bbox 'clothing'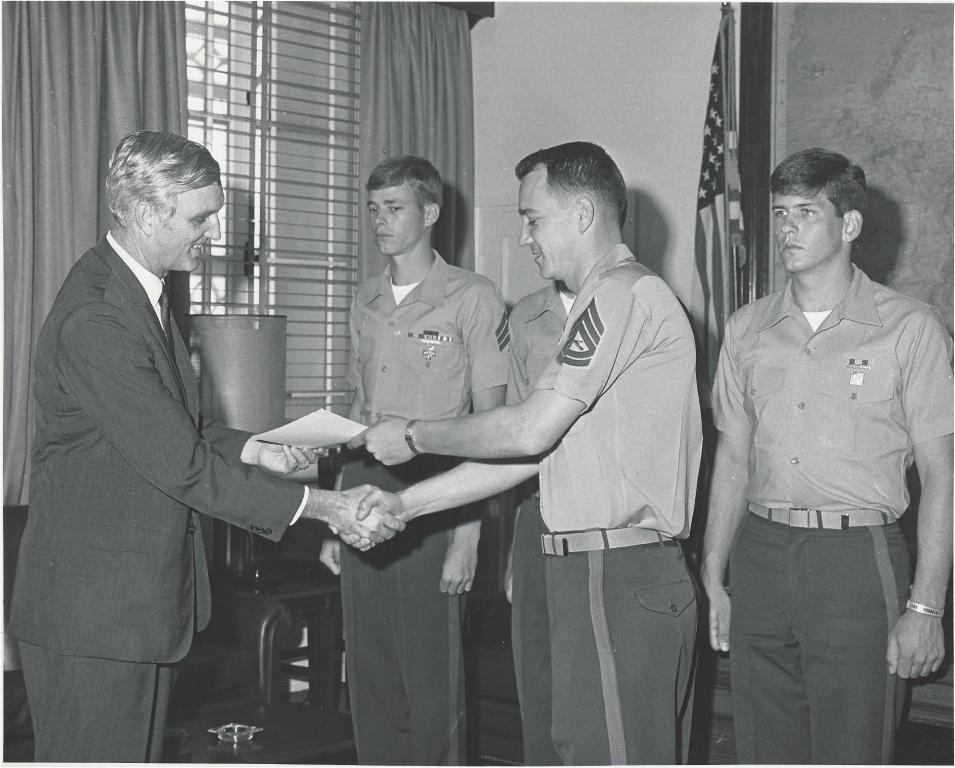
select_region(321, 240, 514, 766)
